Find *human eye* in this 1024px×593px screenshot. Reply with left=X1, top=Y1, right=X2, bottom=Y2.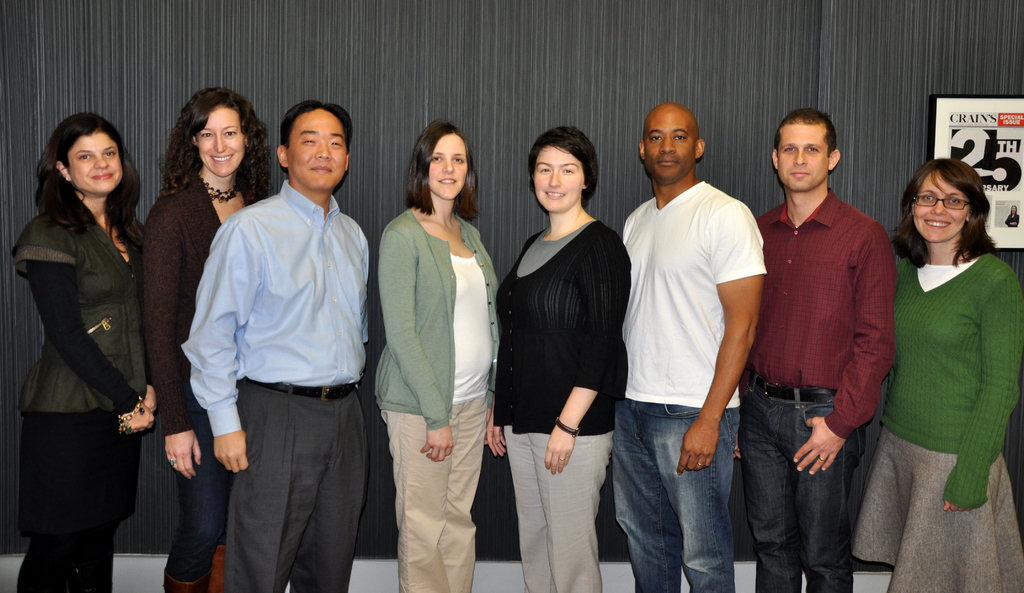
left=101, top=146, right=116, bottom=159.
